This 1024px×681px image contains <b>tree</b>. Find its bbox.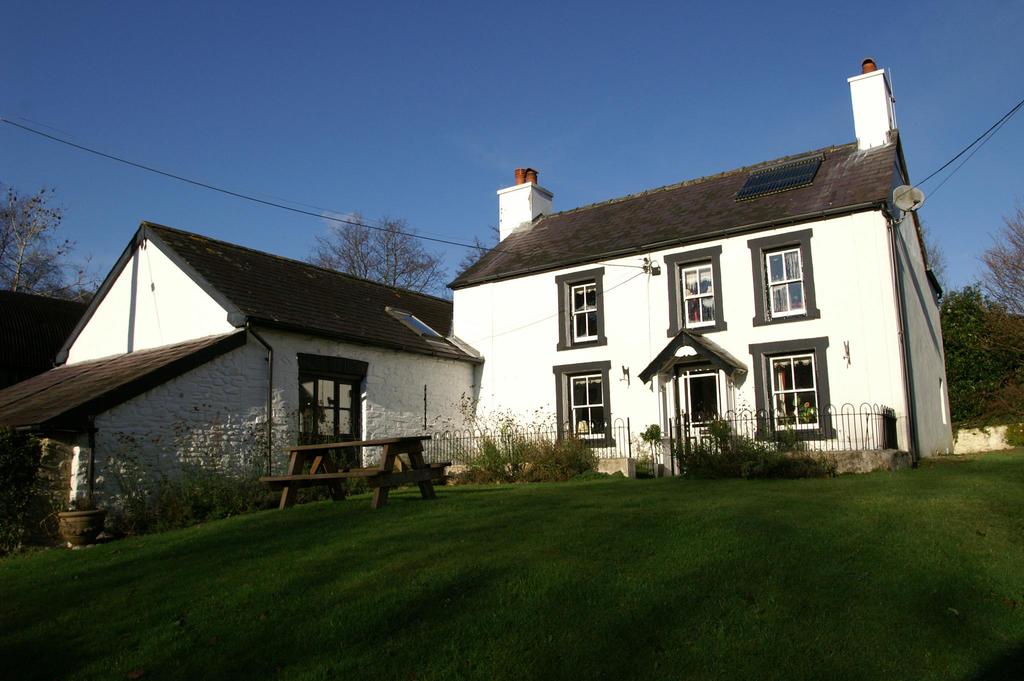
box=[942, 272, 1023, 429].
